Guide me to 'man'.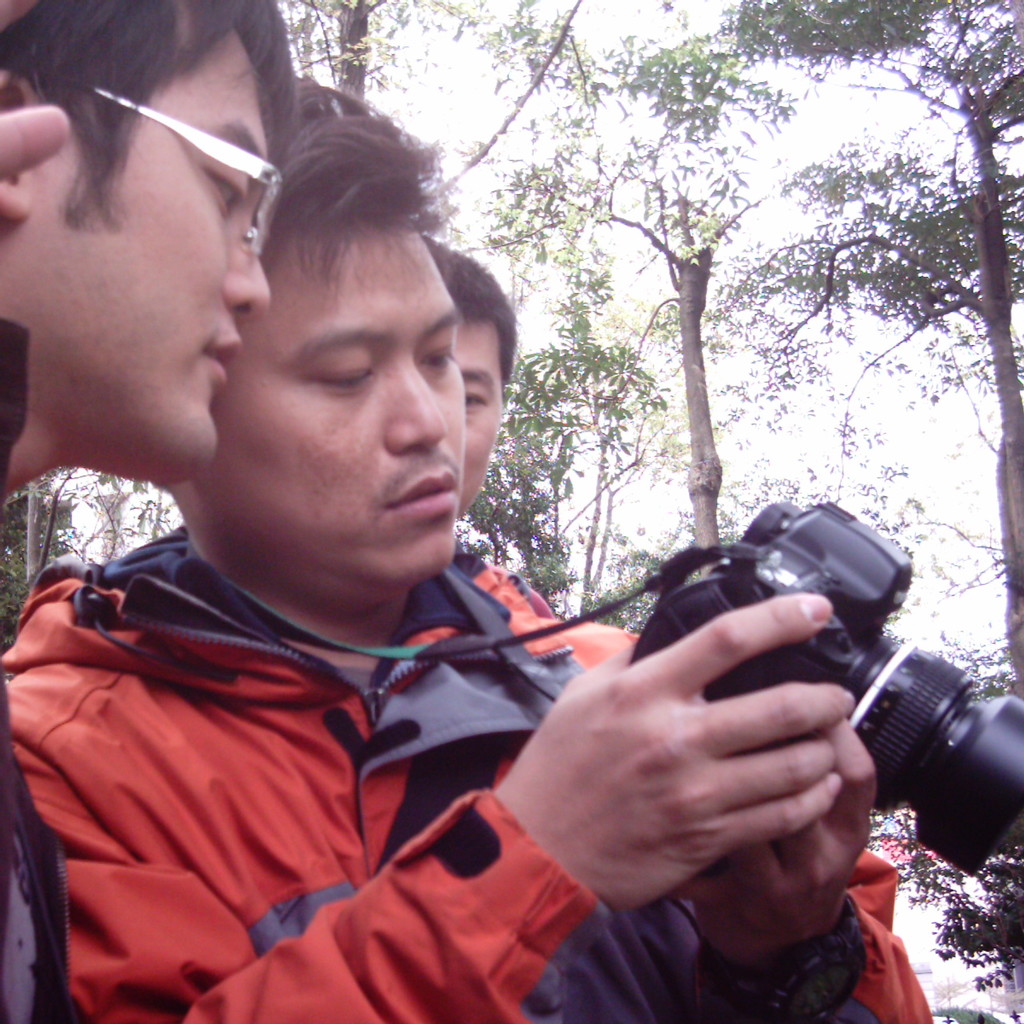
Guidance: pyautogui.locateOnScreen(4, 0, 299, 1023).
